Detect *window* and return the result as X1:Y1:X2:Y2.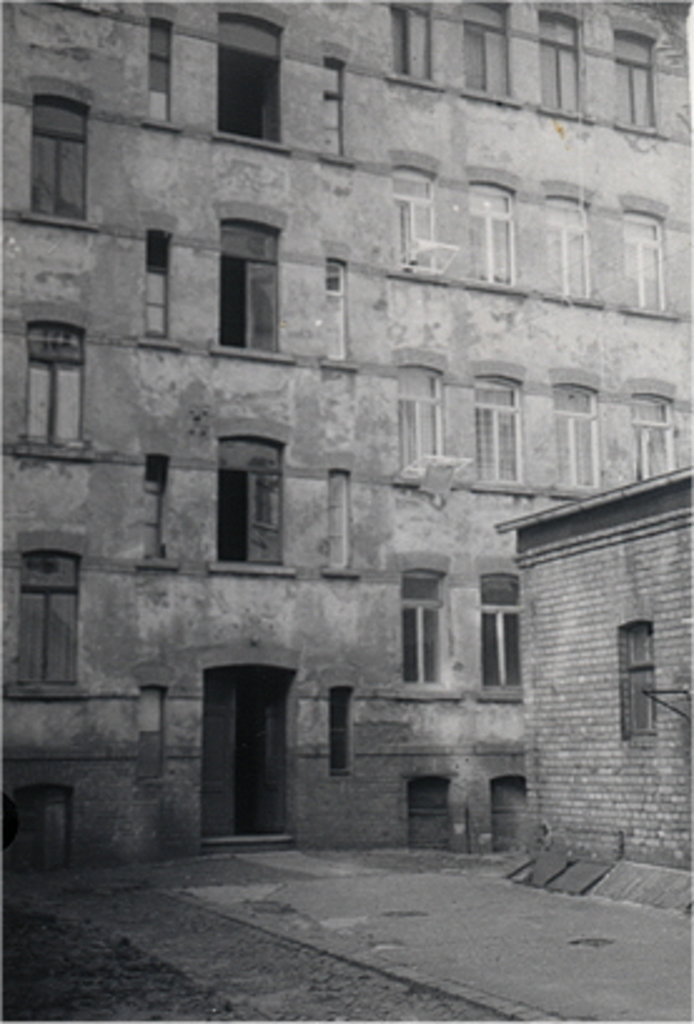
476:568:524:704.
